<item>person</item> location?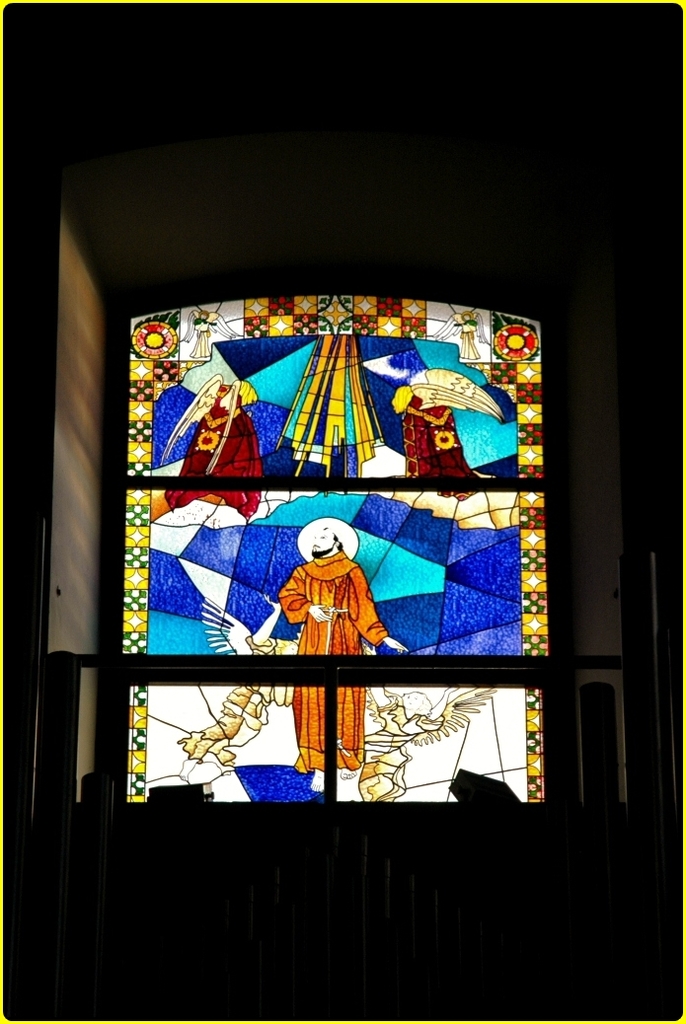
(x1=271, y1=477, x2=383, y2=747)
